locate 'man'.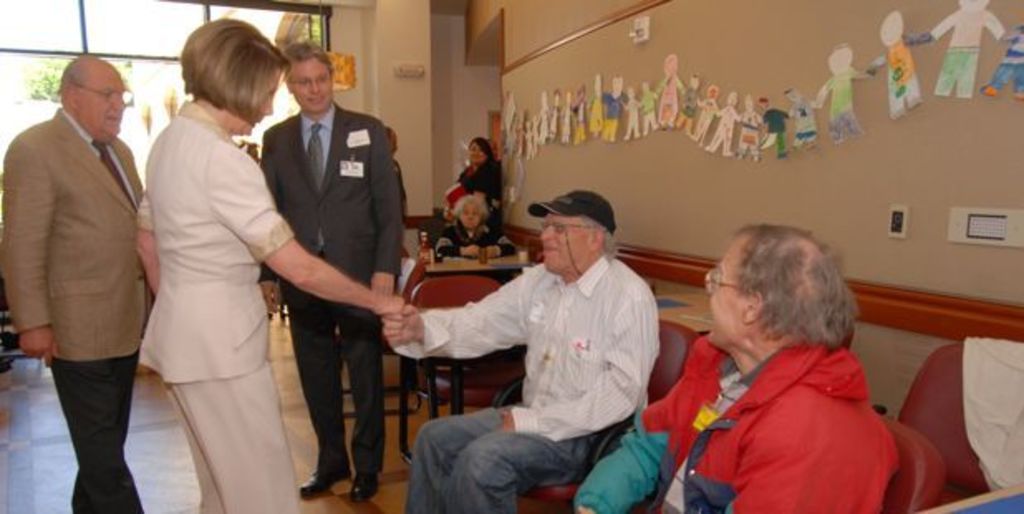
Bounding box: box=[262, 53, 403, 499].
